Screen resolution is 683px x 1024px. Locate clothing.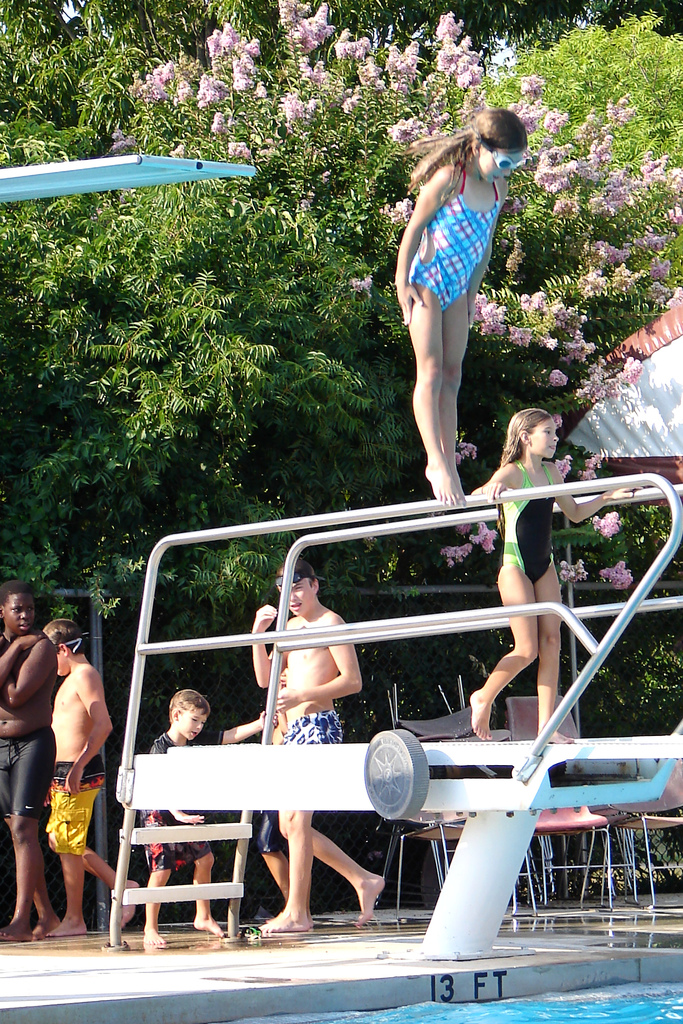
255, 708, 354, 858.
